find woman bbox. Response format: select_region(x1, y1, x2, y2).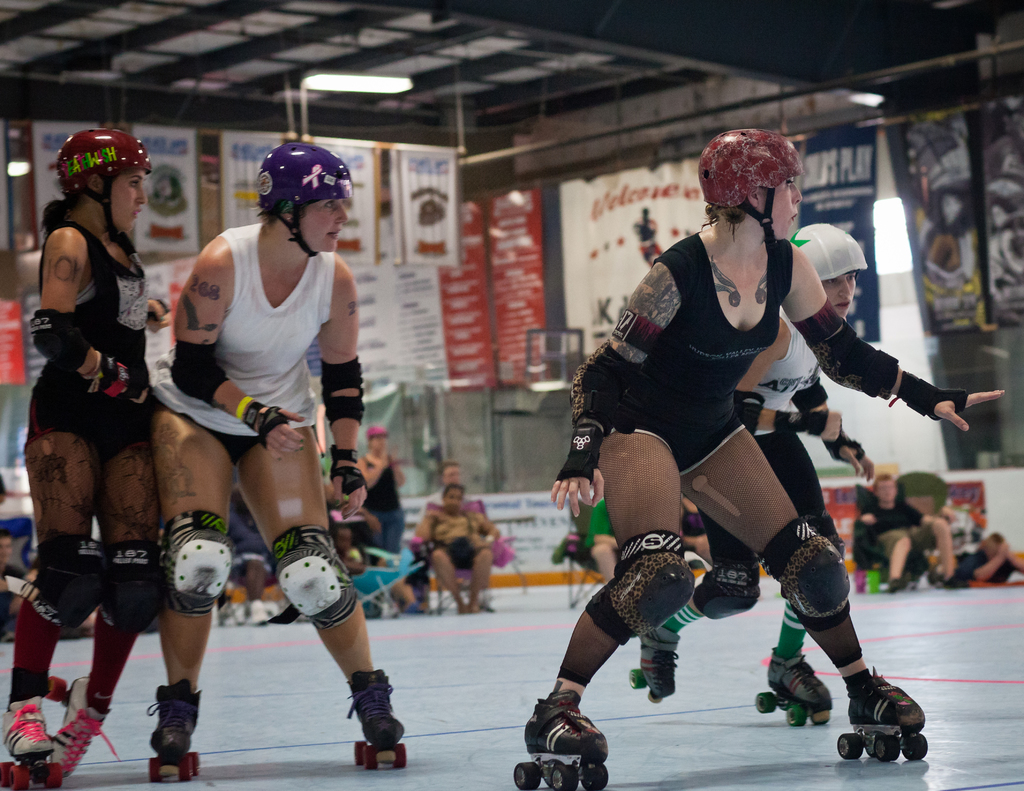
select_region(143, 129, 385, 731).
